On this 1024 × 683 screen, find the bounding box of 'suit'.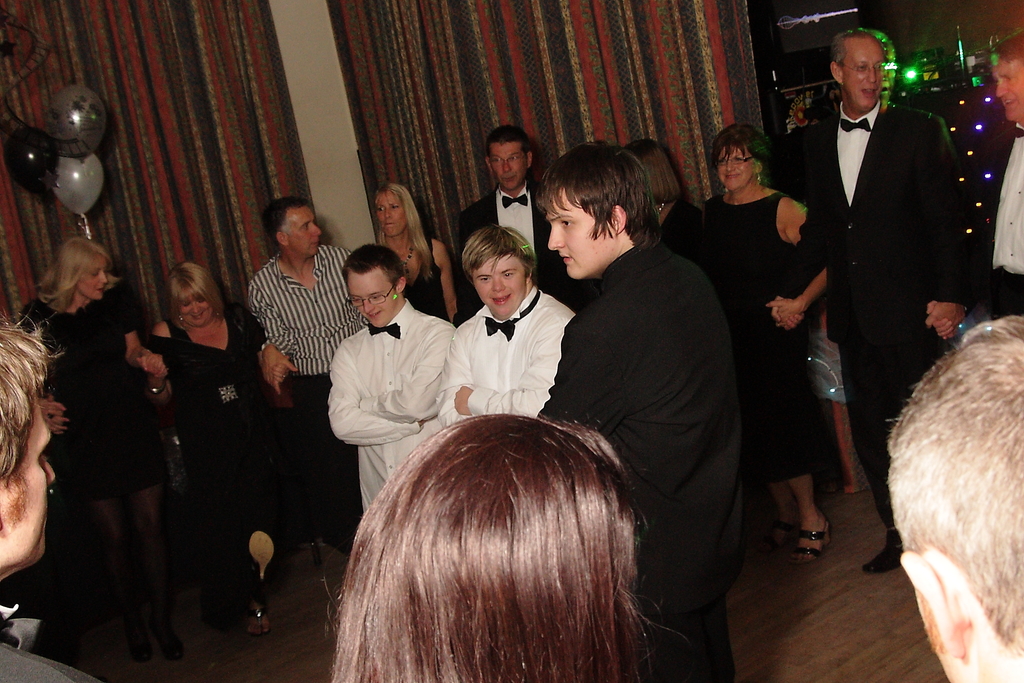
Bounding box: [left=765, top=40, right=942, bottom=565].
